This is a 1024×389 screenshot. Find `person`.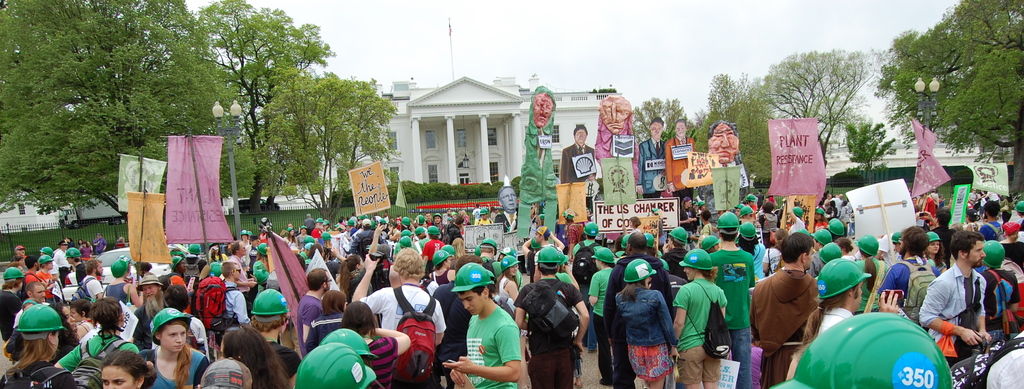
Bounding box: 815 228 836 248.
